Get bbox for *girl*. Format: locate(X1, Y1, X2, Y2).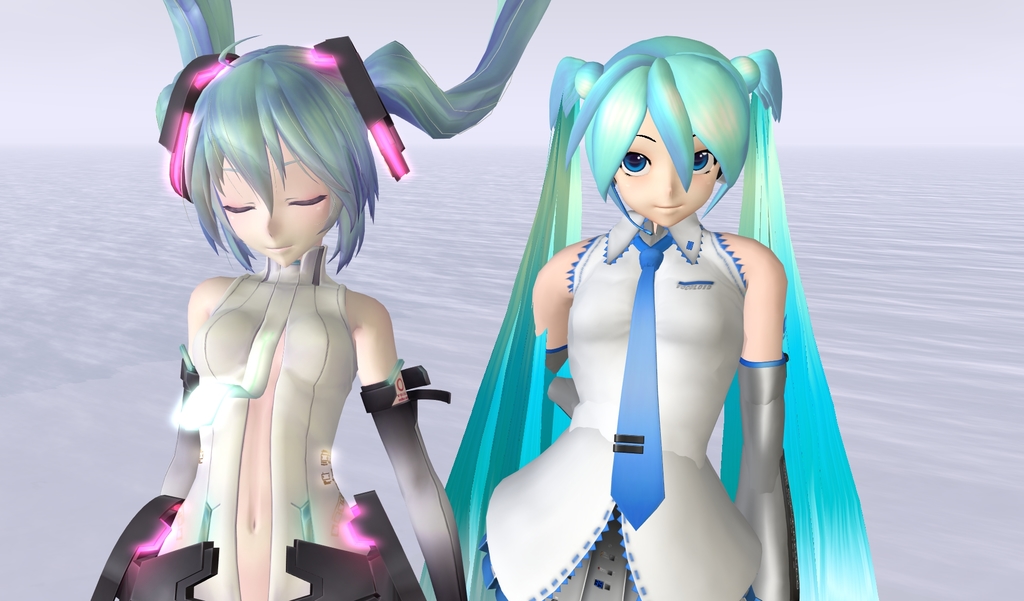
locate(415, 39, 883, 599).
